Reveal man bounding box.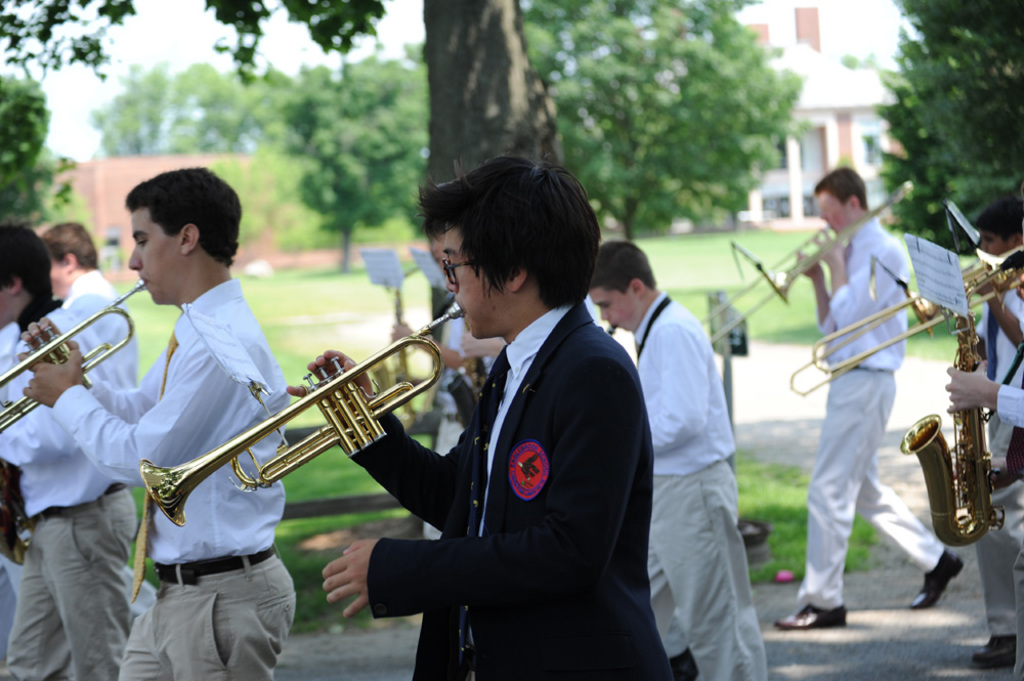
Revealed: (282, 144, 677, 680).
